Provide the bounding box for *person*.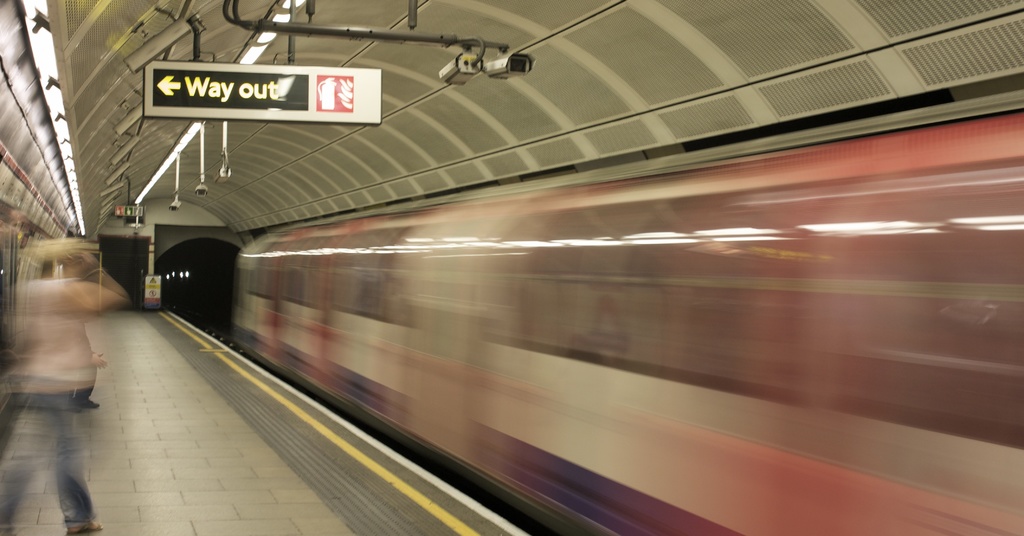
locate(0, 197, 22, 240).
